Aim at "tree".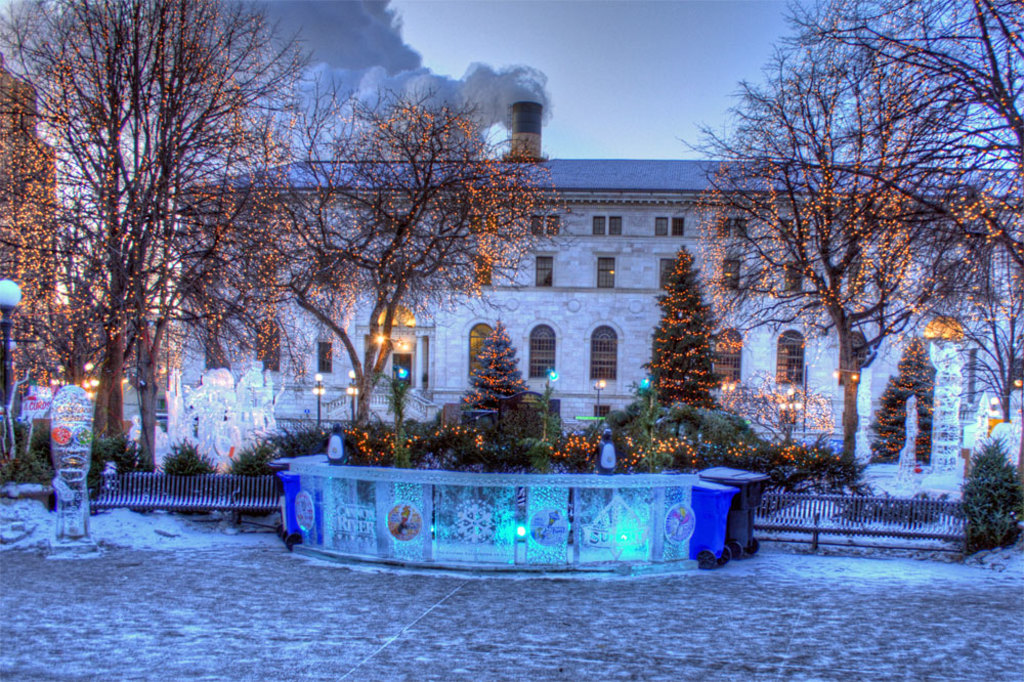
Aimed at detection(460, 321, 524, 439).
